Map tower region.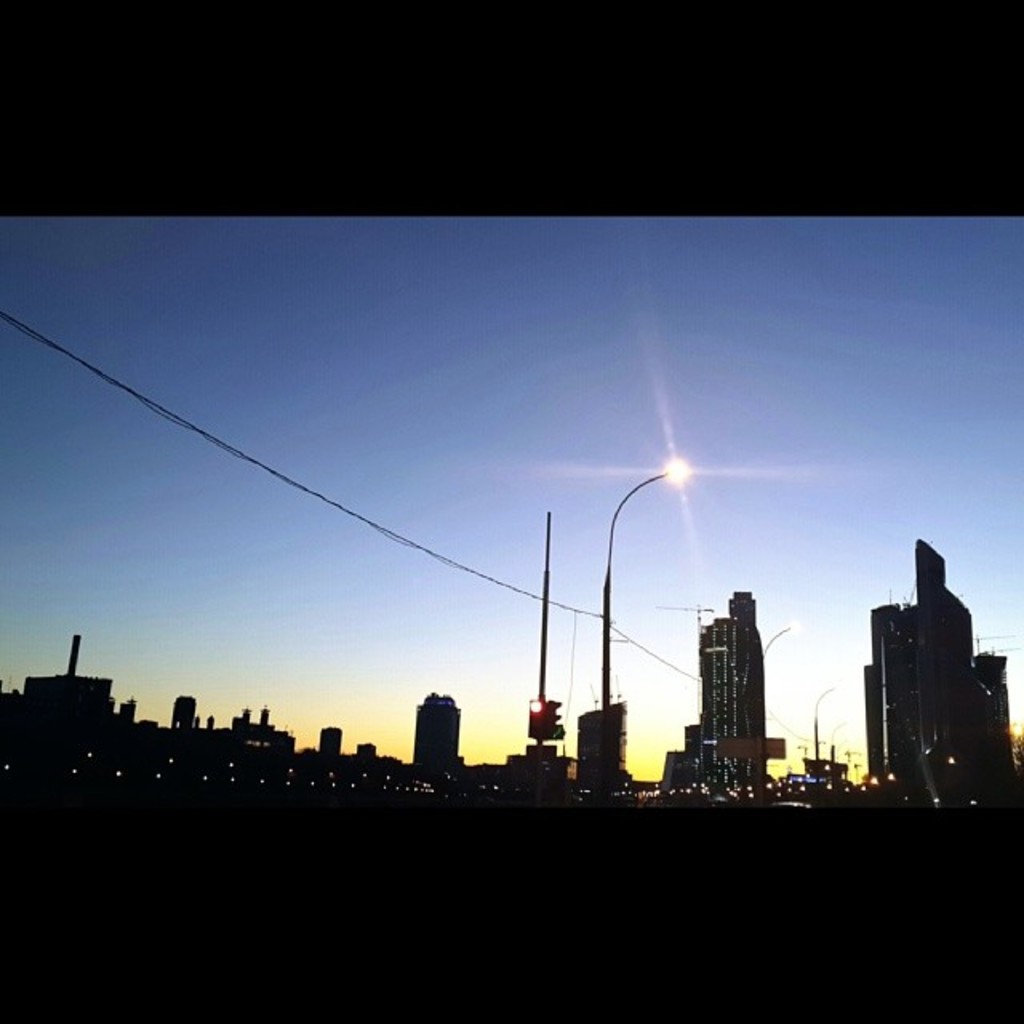
Mapped to crop(861, 603, 917, 784).
